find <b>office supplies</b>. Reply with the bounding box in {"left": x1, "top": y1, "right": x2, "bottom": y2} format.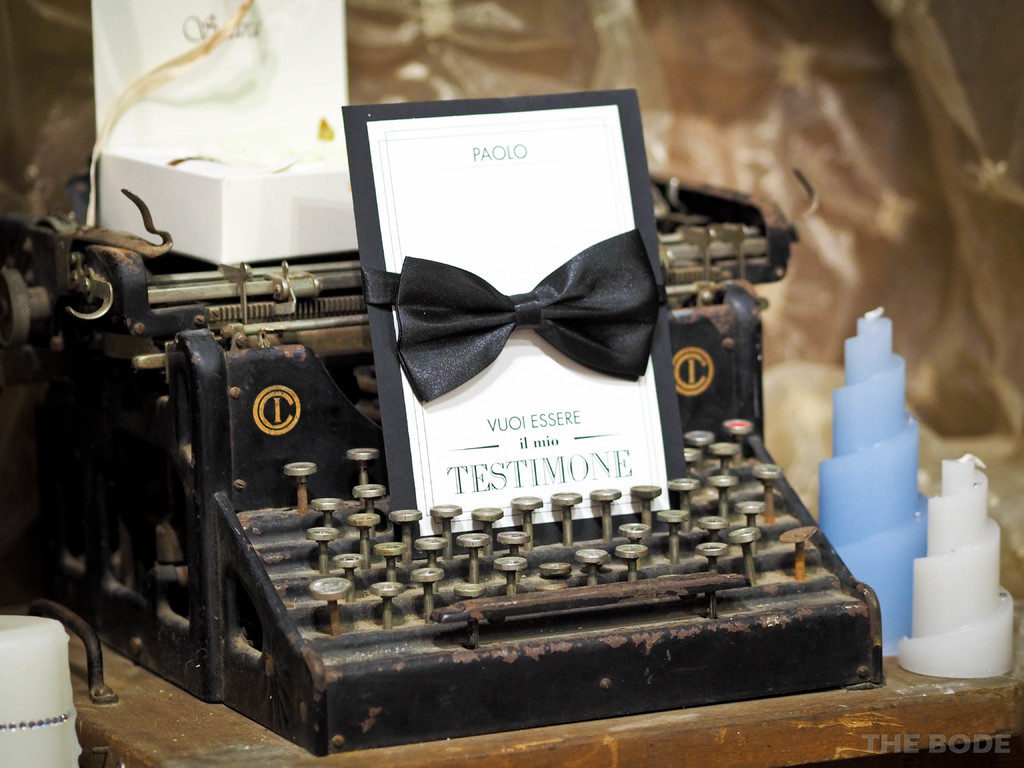
{"left": 88, "top": 0, "right": 349, "bottom": 252}.
